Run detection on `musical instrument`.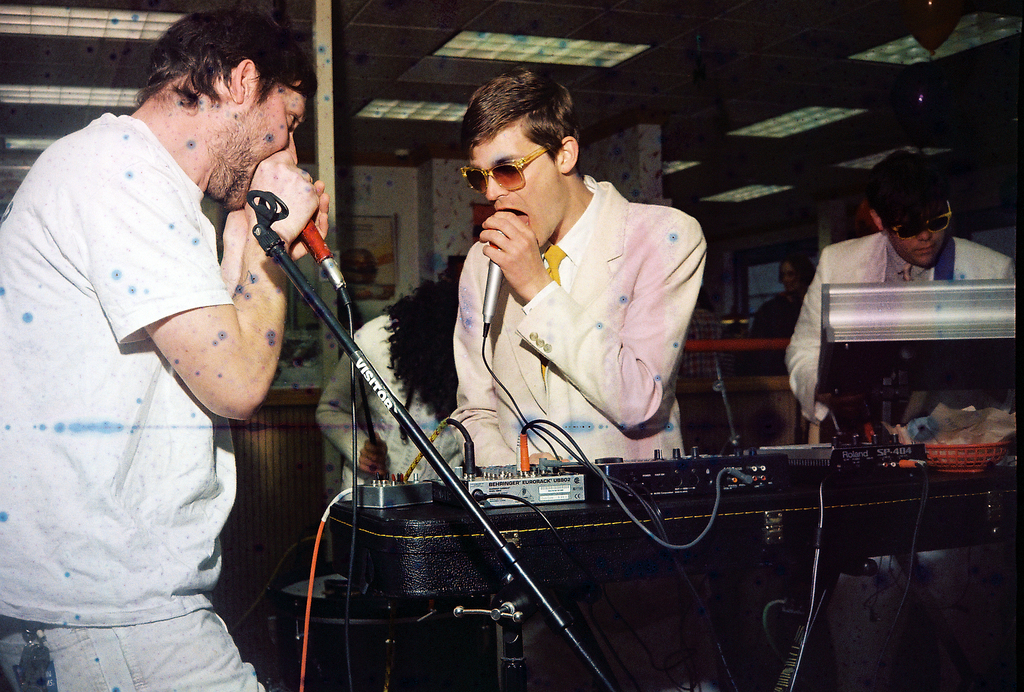
Result: 266,568,460,691.
